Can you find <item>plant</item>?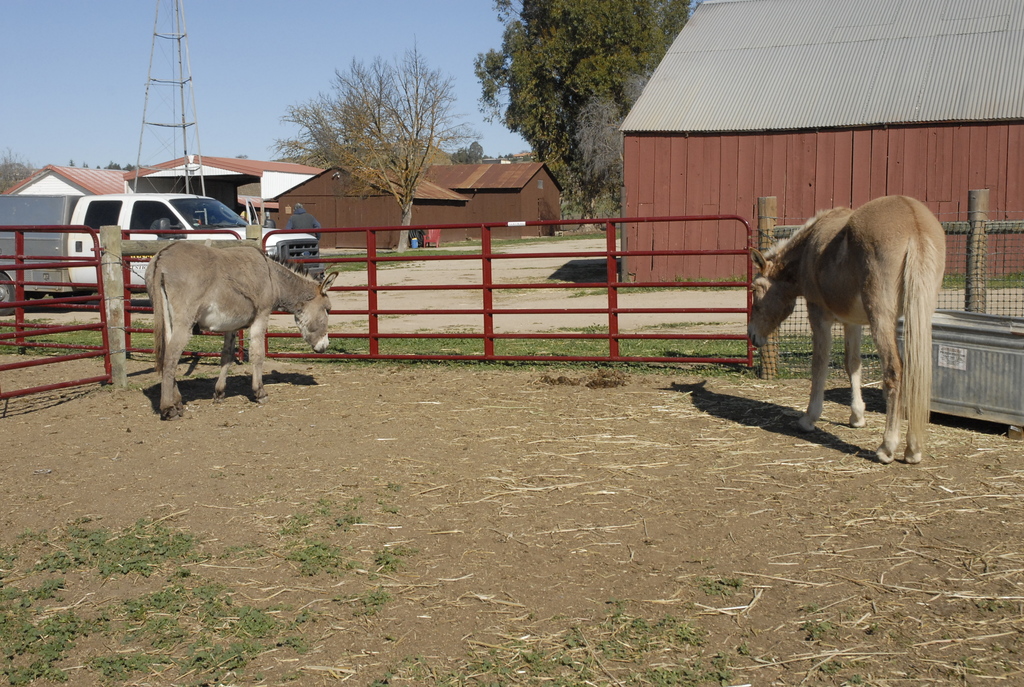
Yes, bounding box: bbox=(379, 500, 399, 512).
